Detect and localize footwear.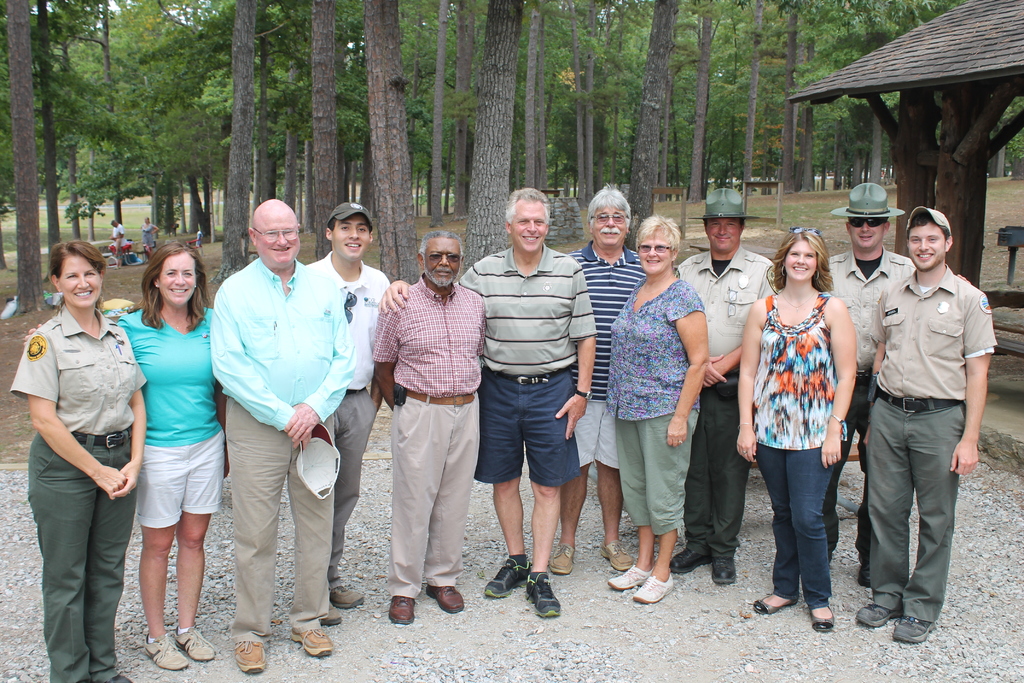
Localized at Rect(381, 595, 415, 625).
